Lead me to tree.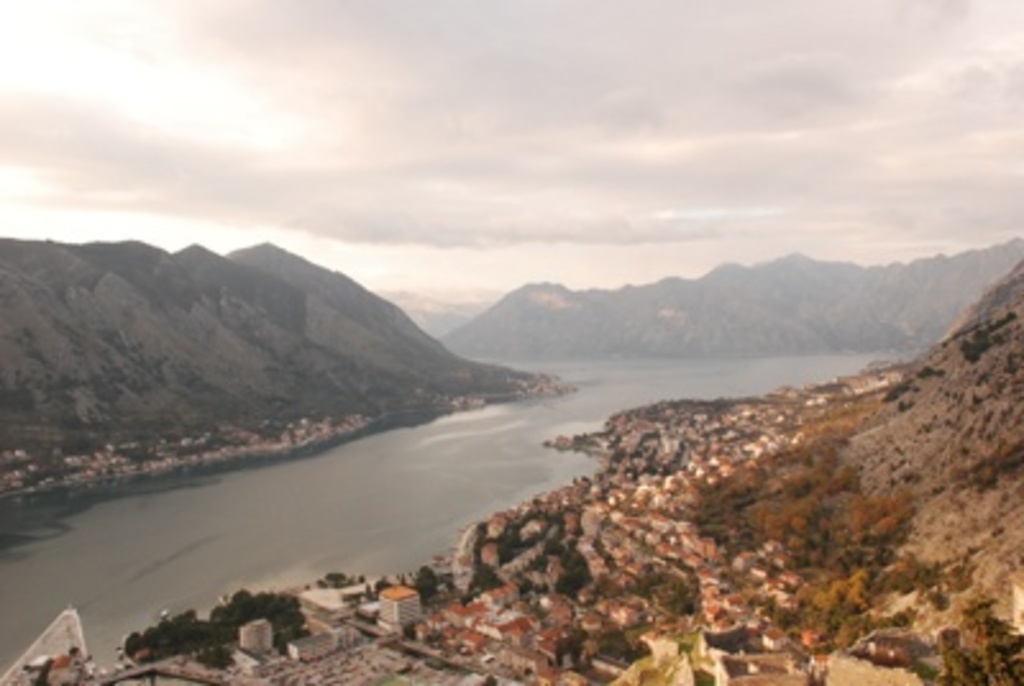
Lead to box=[415, 571, 440, 599].
